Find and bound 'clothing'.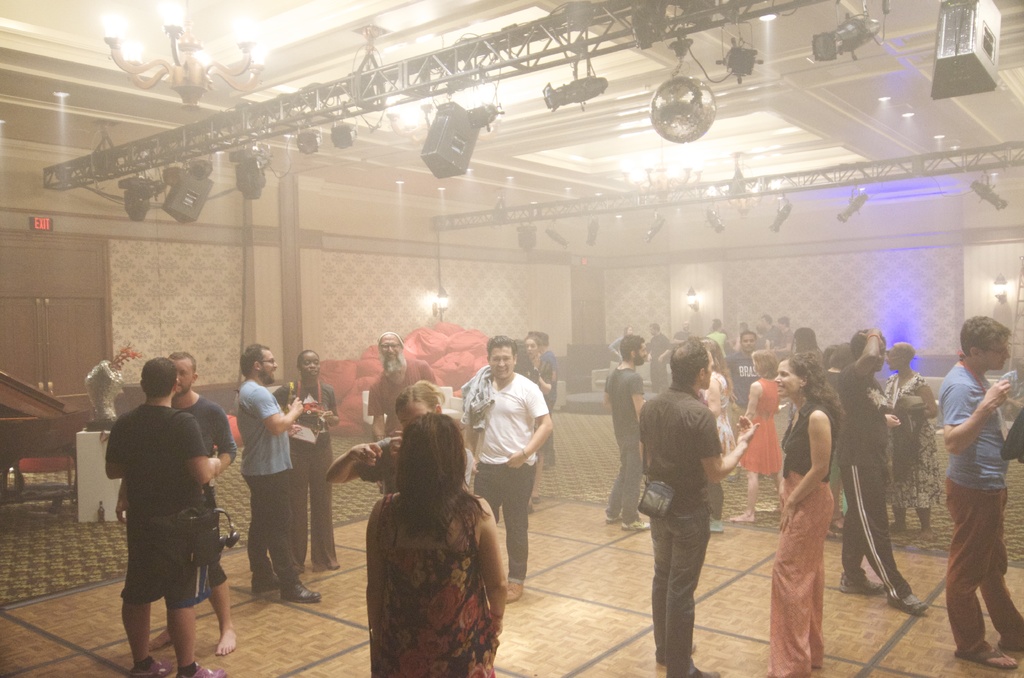
Bound: bbox=(528, 344, 563, 468).
